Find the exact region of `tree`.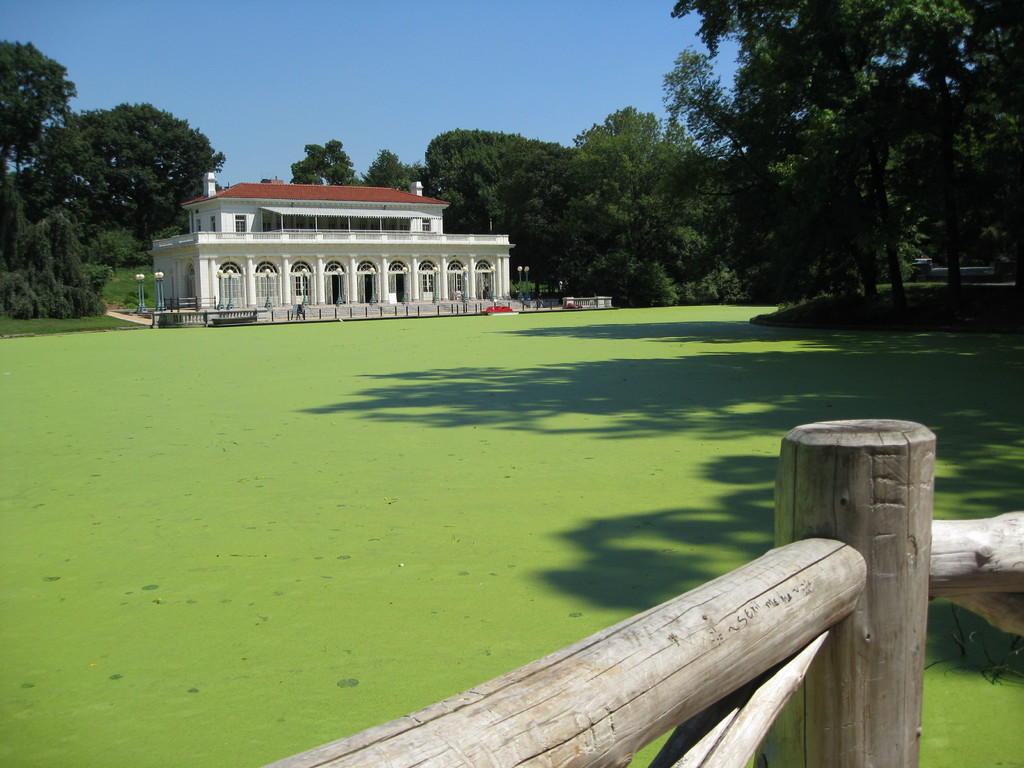
Exact region: (left=0, top=40, right=76, bottom=186).
